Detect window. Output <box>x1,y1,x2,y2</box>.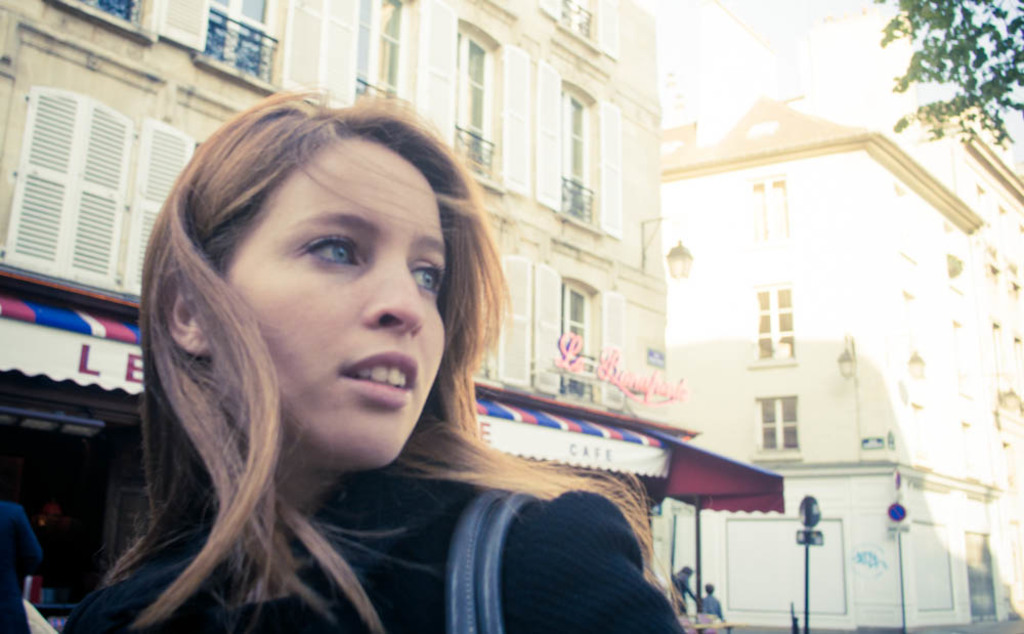
<box>353,0,403,98</box>.
